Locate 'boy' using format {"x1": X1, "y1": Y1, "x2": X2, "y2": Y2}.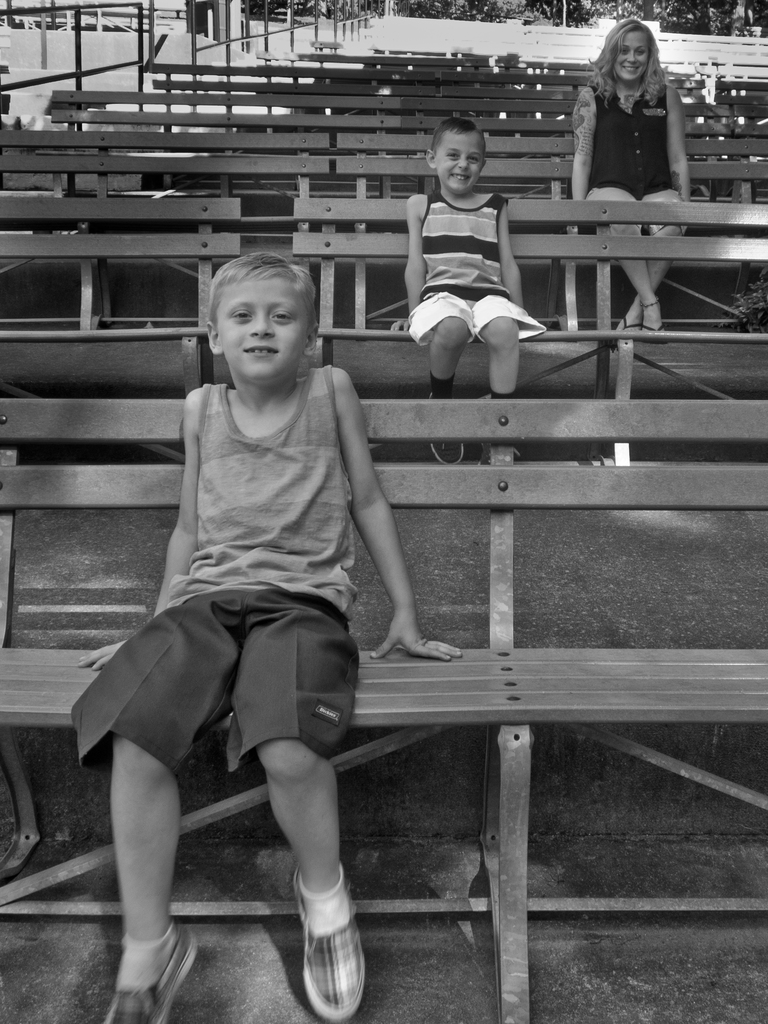
{"x1": 388, "y1": 105, "x2": 555, "y2": 394}.
